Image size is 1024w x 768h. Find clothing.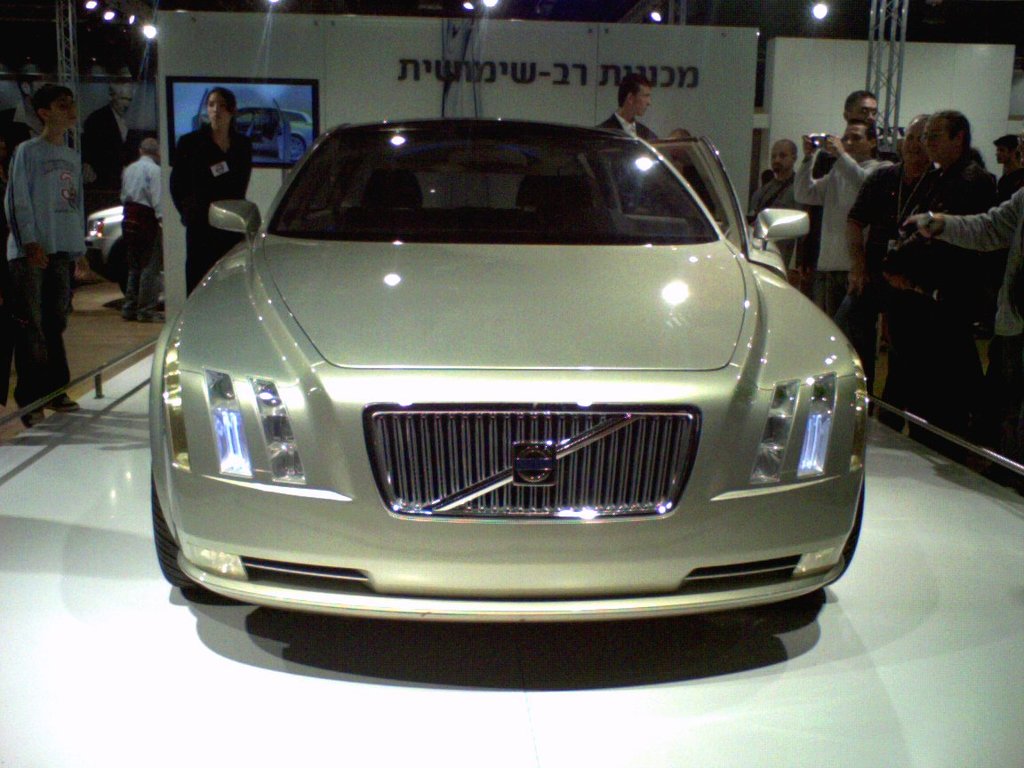
pyautogui.locateOnScreen(12, 141, 86, 403).
